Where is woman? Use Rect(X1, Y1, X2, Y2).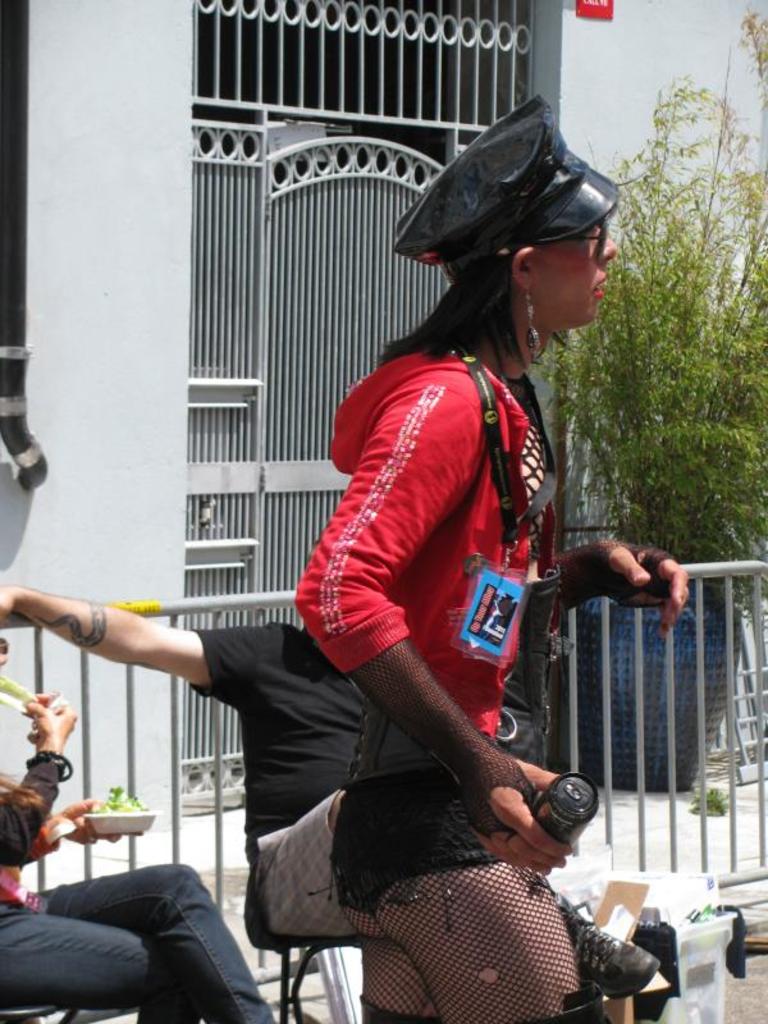
Rect(248, 124, 652, 1014).
